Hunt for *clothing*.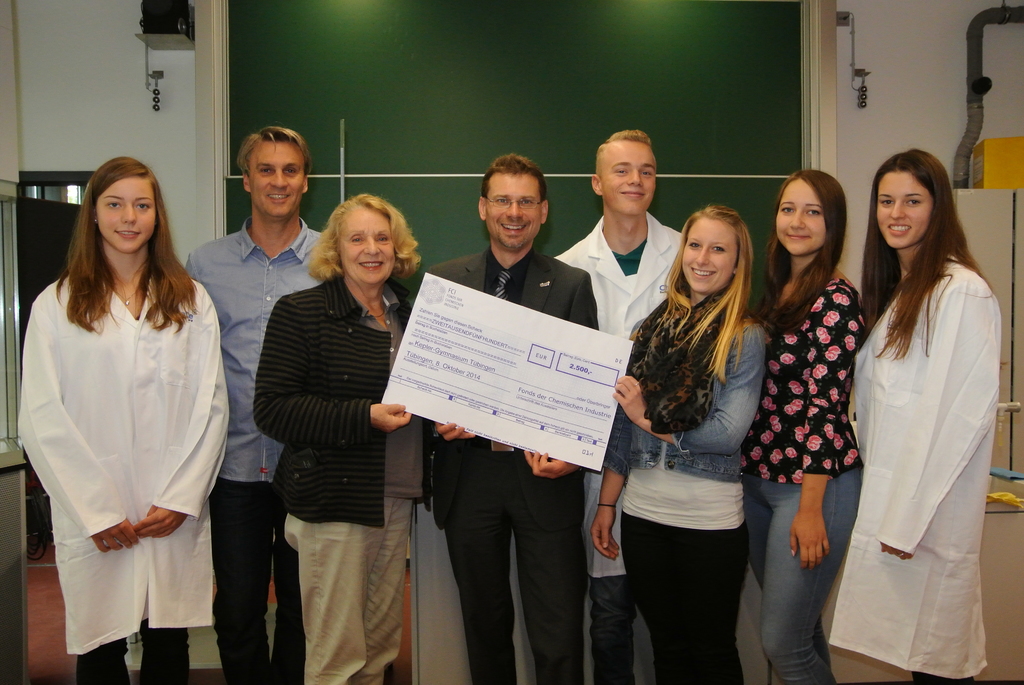
Hunted down at rect(554, 210, 696, 684).
